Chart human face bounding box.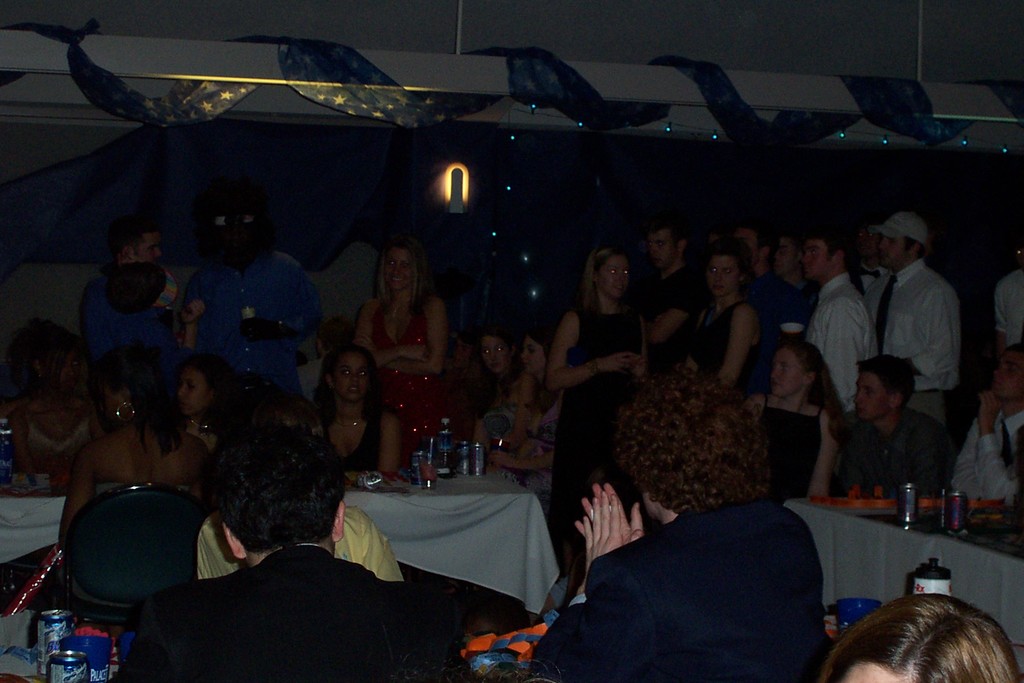
Charted: [left=388, top=247, right=410, bottom=290].
